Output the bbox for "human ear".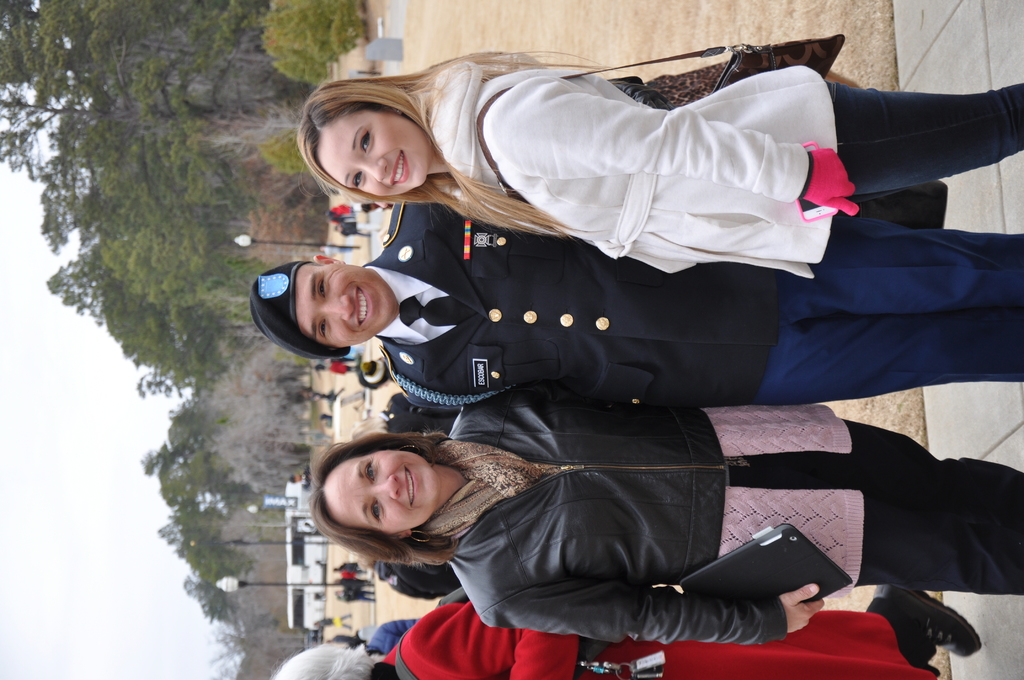
312/252/346/266.
